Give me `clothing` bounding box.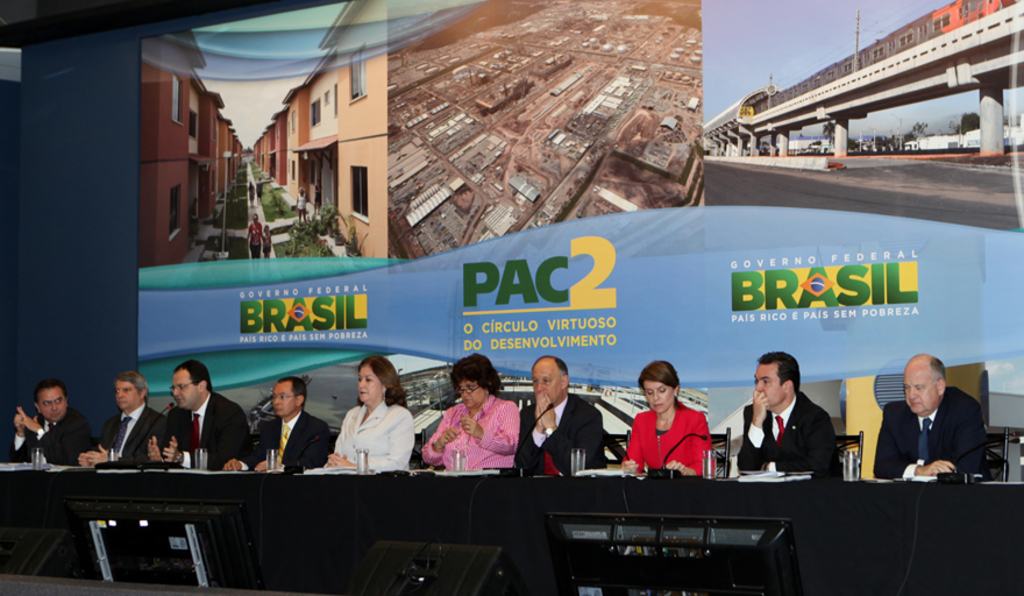
(251,220,261,261).
